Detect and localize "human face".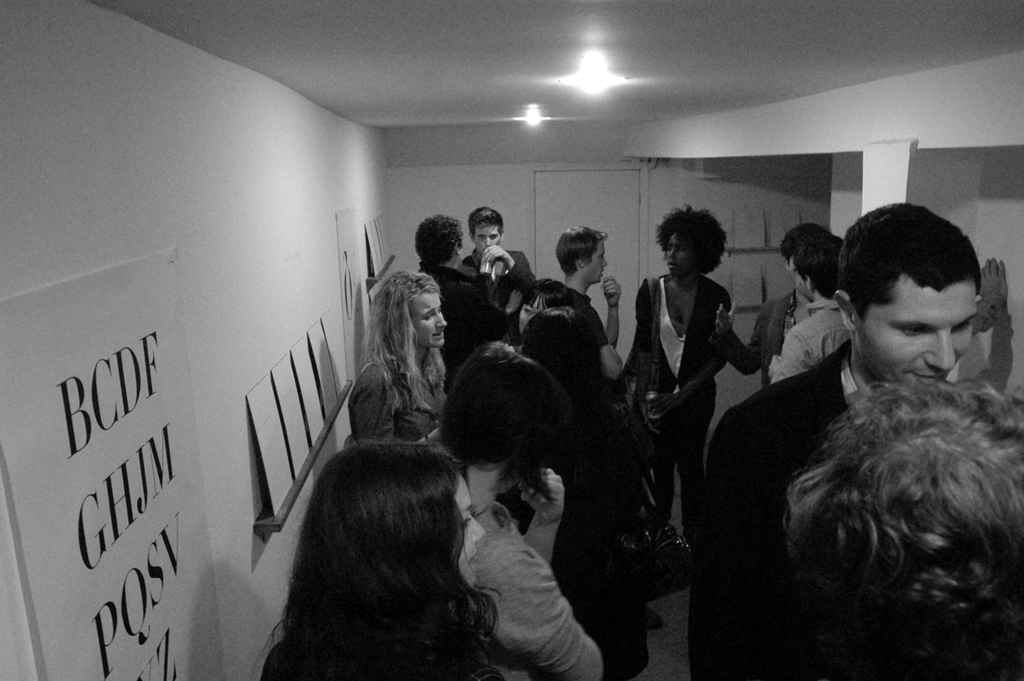
Localized at l=586, t=244, r=608, b=281.
